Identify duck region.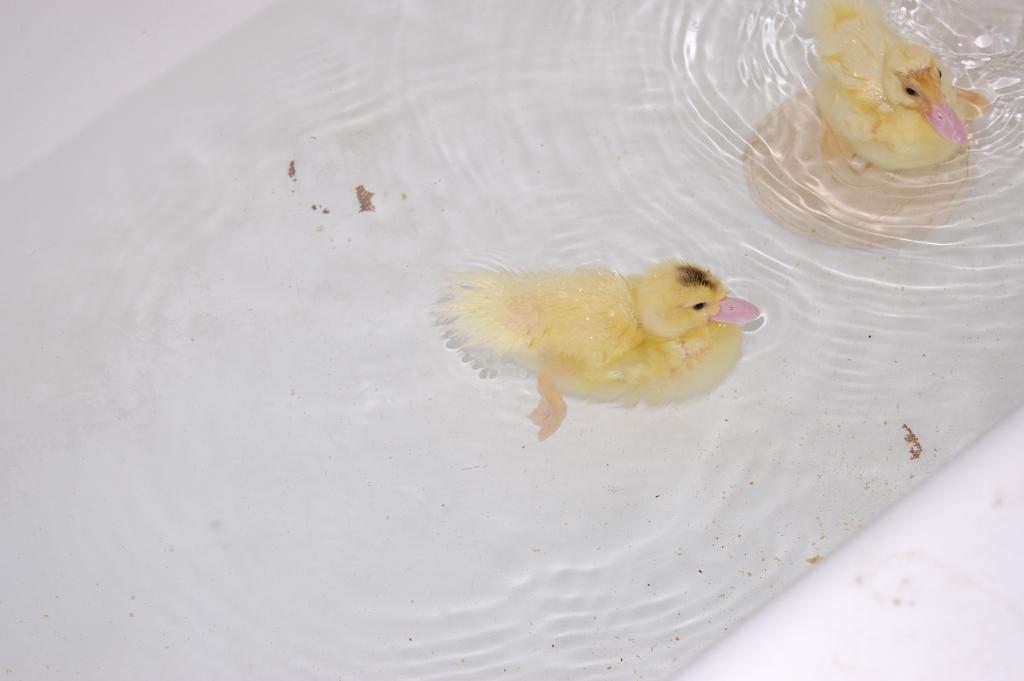
Region: pyautogui.locateOnScreen(429, 248, 781, 450).
